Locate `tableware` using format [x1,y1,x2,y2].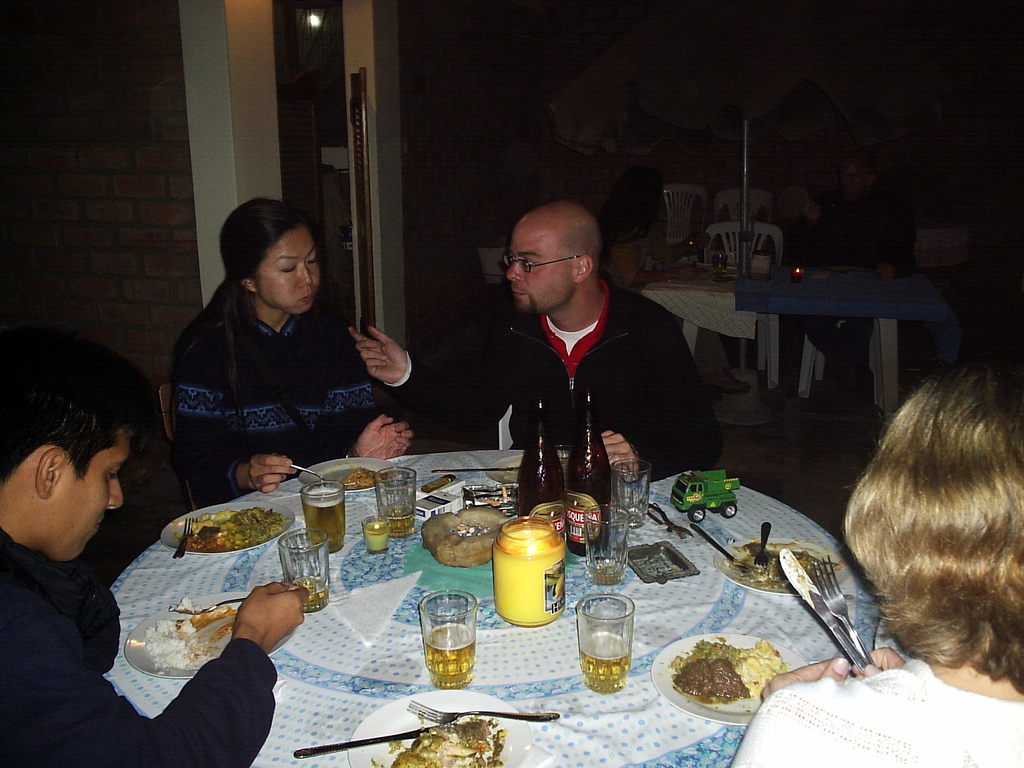
[300,451,403,492].
